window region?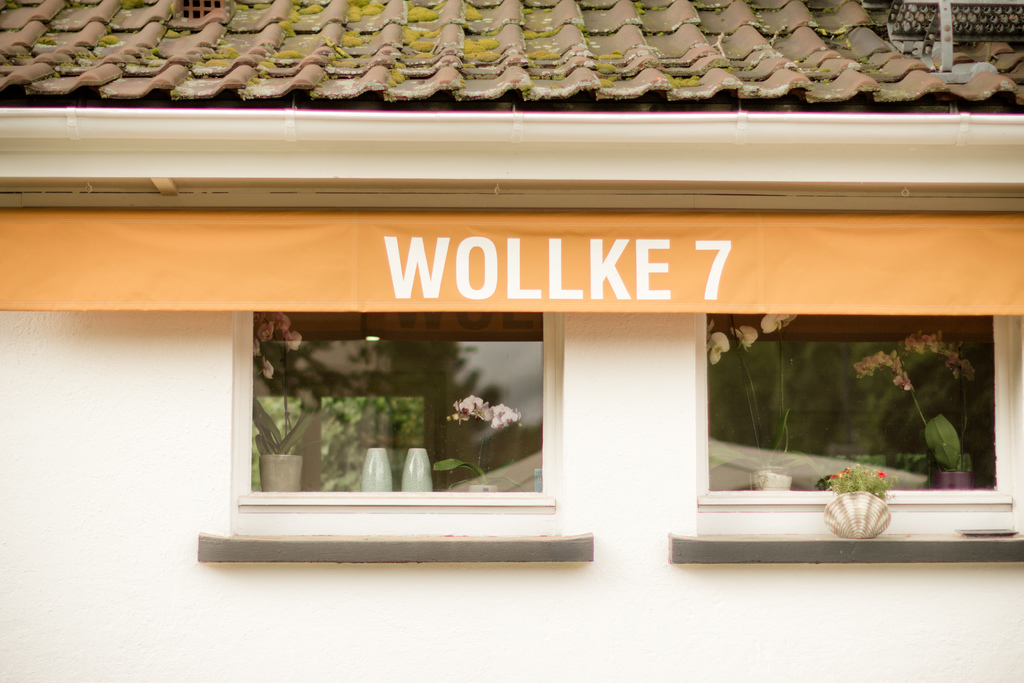
rect(656, 282, 995, 537)
